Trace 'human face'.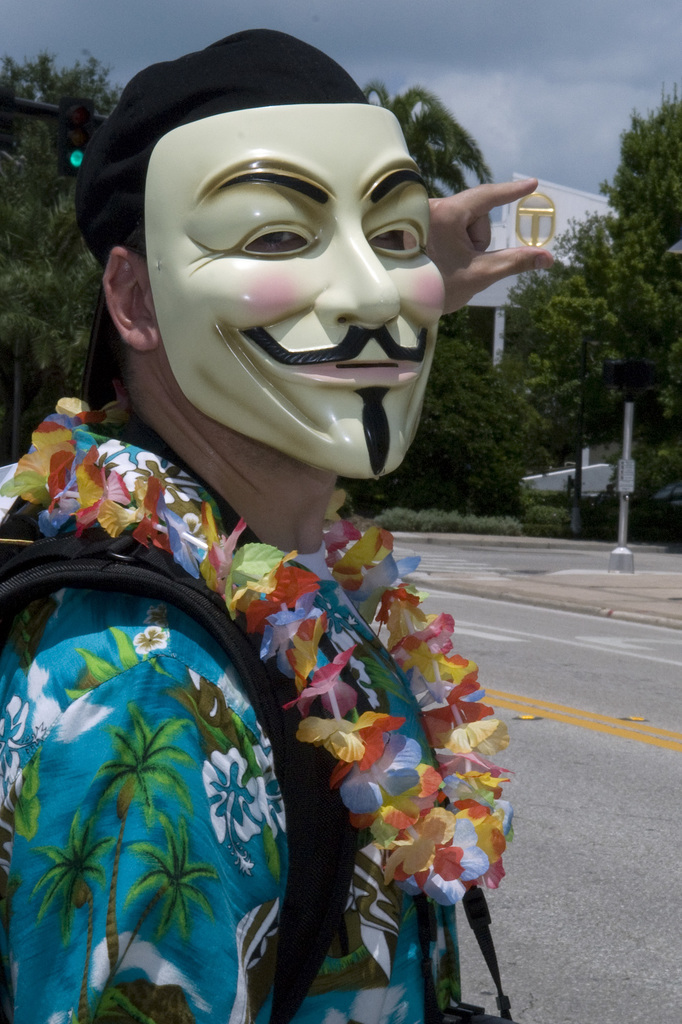
Traced to {"left": 133, "top": 97, "right": 443, "bottom": 486}.
